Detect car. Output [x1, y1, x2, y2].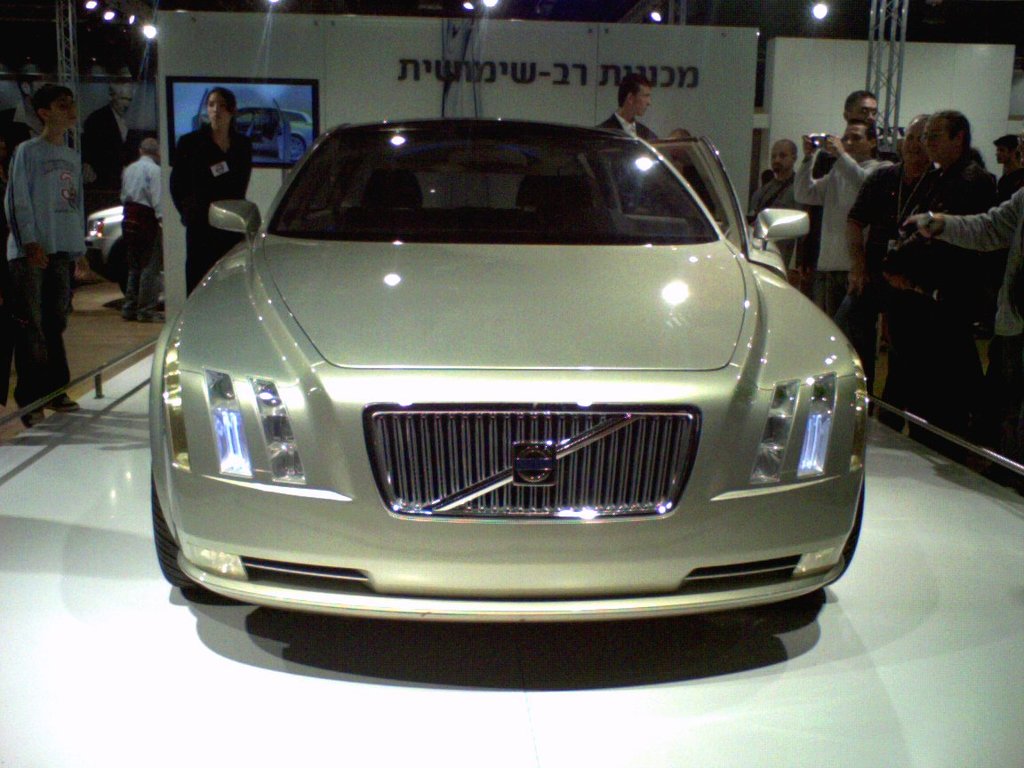
[235, 106, 314, 164].
